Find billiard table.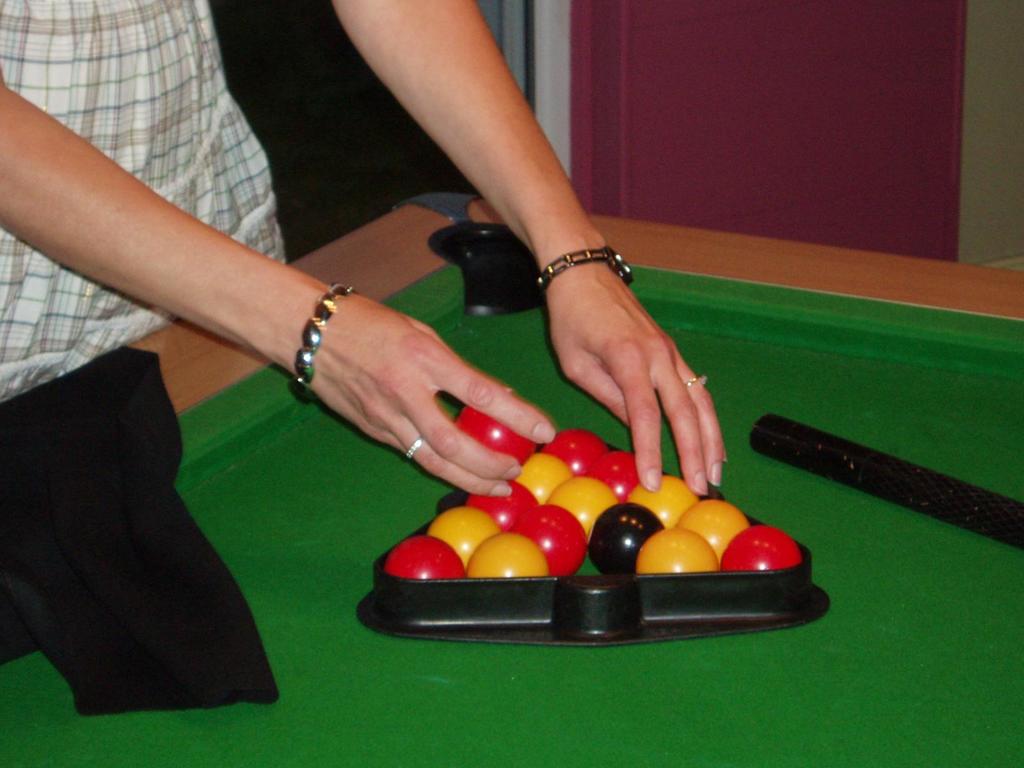
0 186 1022 767.
